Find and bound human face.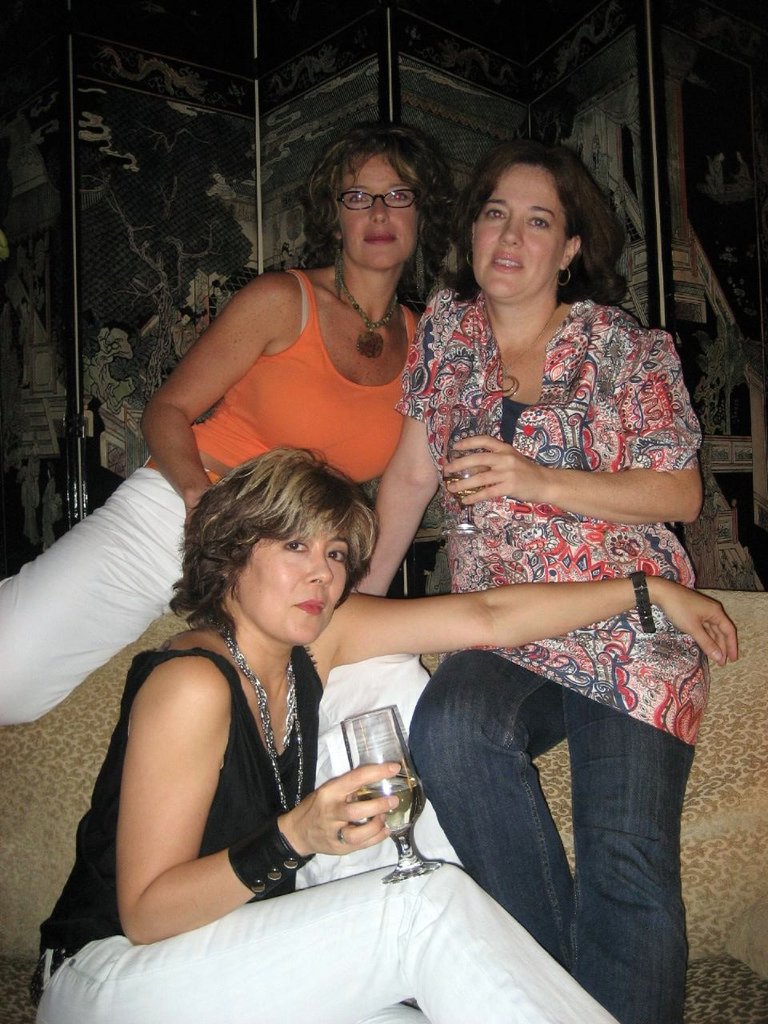
Bound: Rect(332, 143, 417, 265).
